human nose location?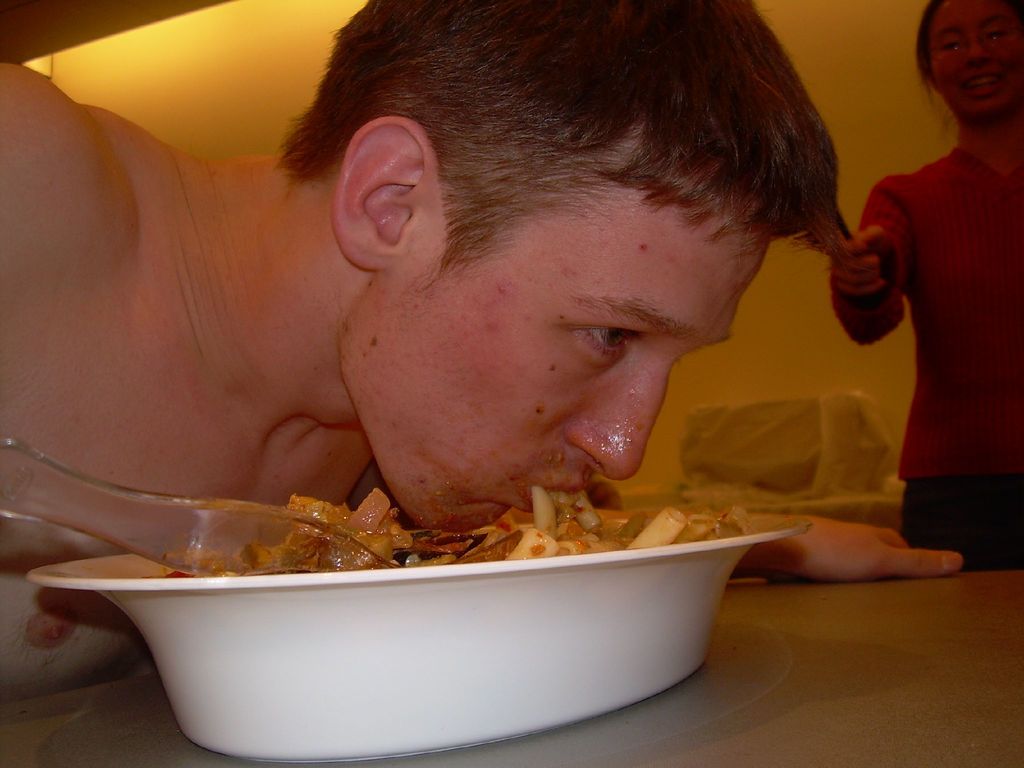
detection(561, 351, 676, 491)
